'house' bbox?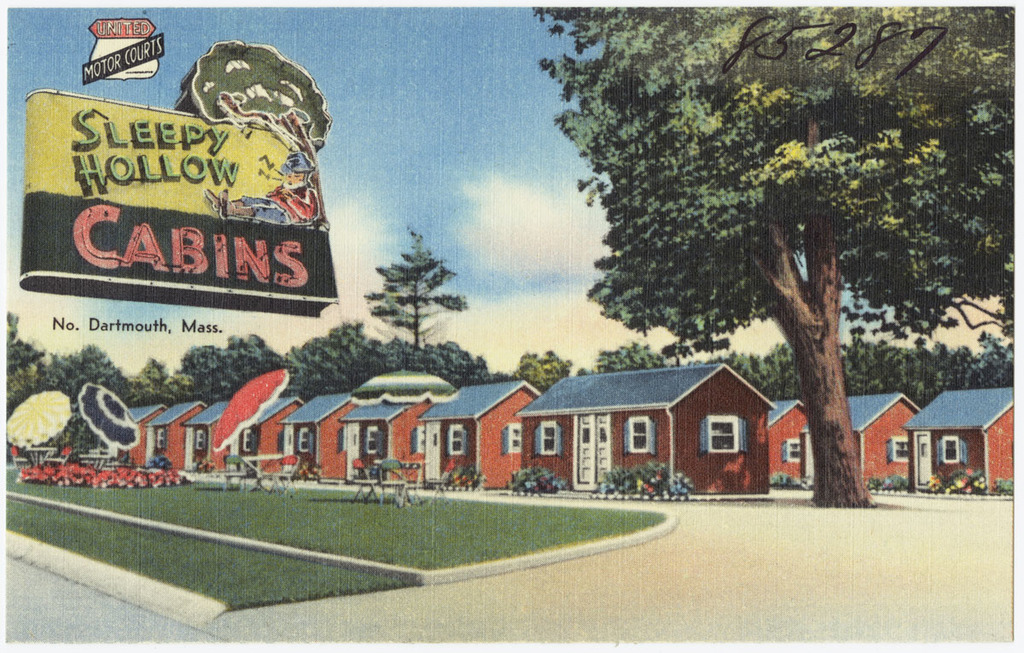
crop(142, 397, 208, 465)
